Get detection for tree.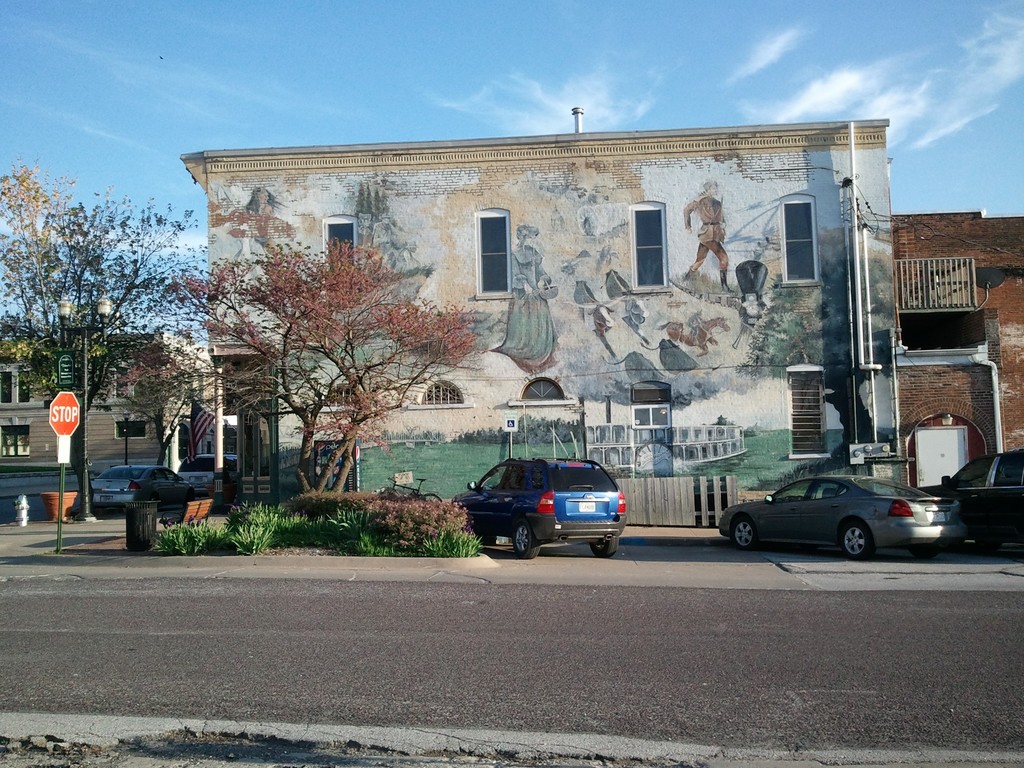
Detection: 24,154,181,485.
